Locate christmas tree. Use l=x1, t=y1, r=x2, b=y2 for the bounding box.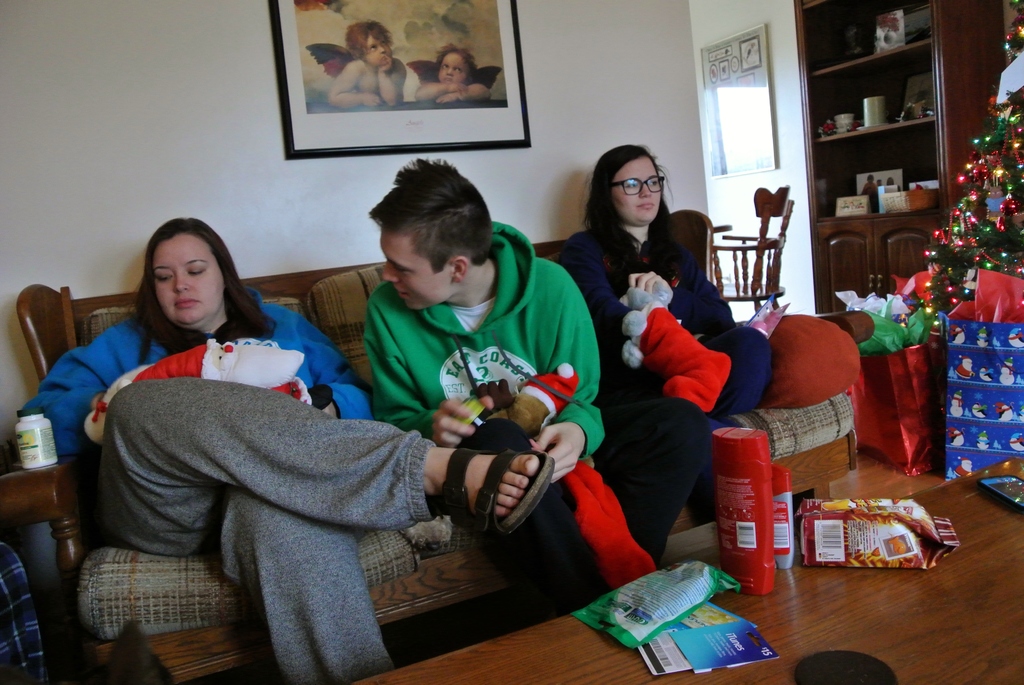
l=897, t=0, r=1023, b=334.
